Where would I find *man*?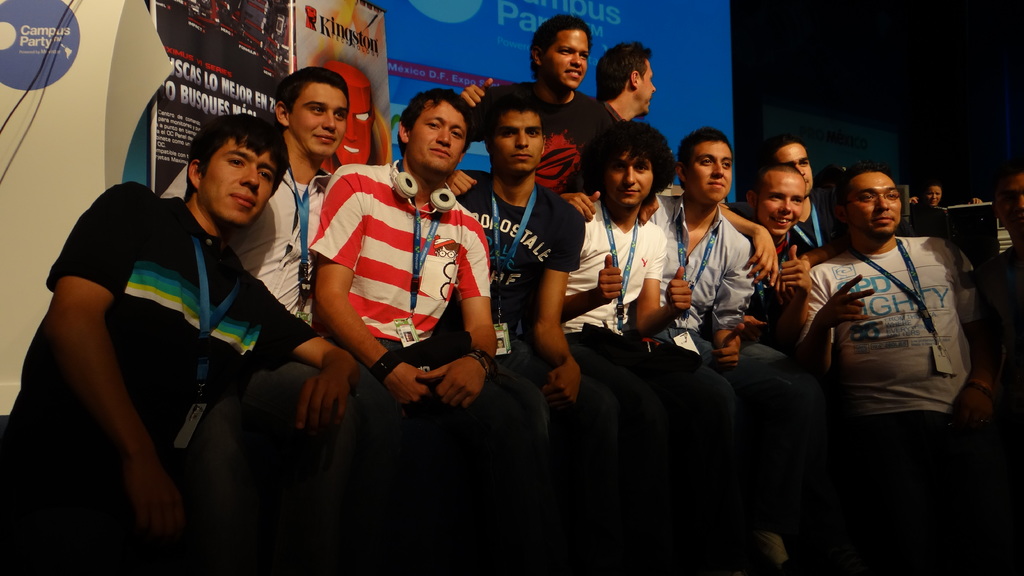
At region(656, 140, 760, 408).
